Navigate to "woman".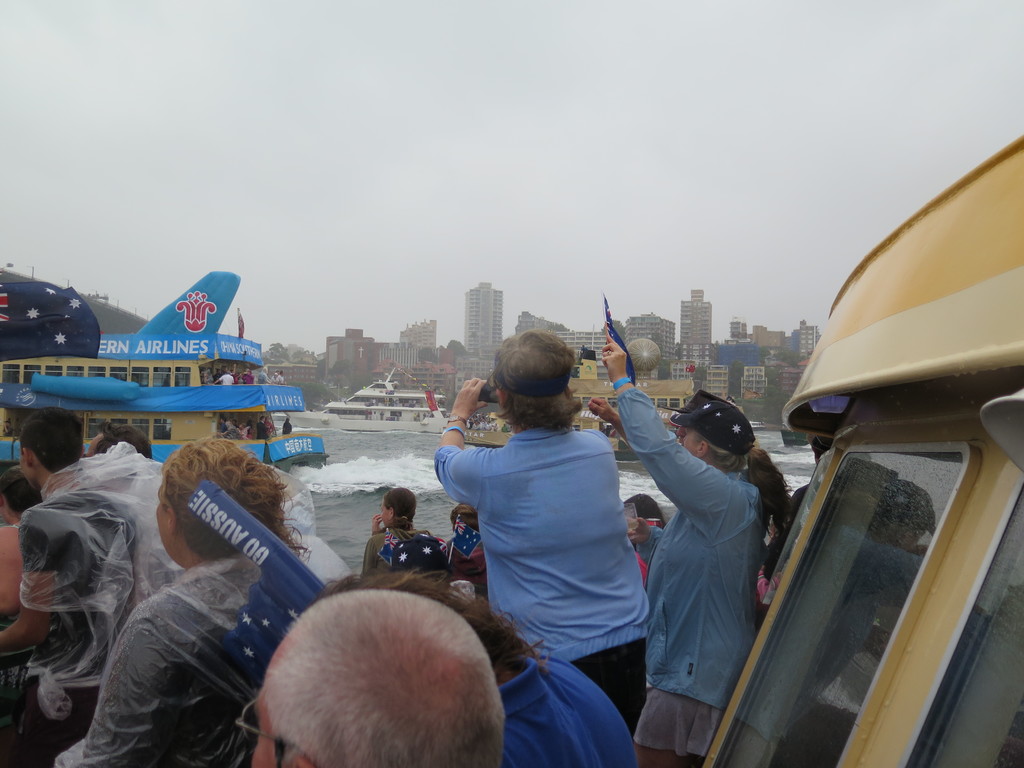
Navigation target: {"left": 598, "top": 325, "right": 793, "bottom": 767}.
